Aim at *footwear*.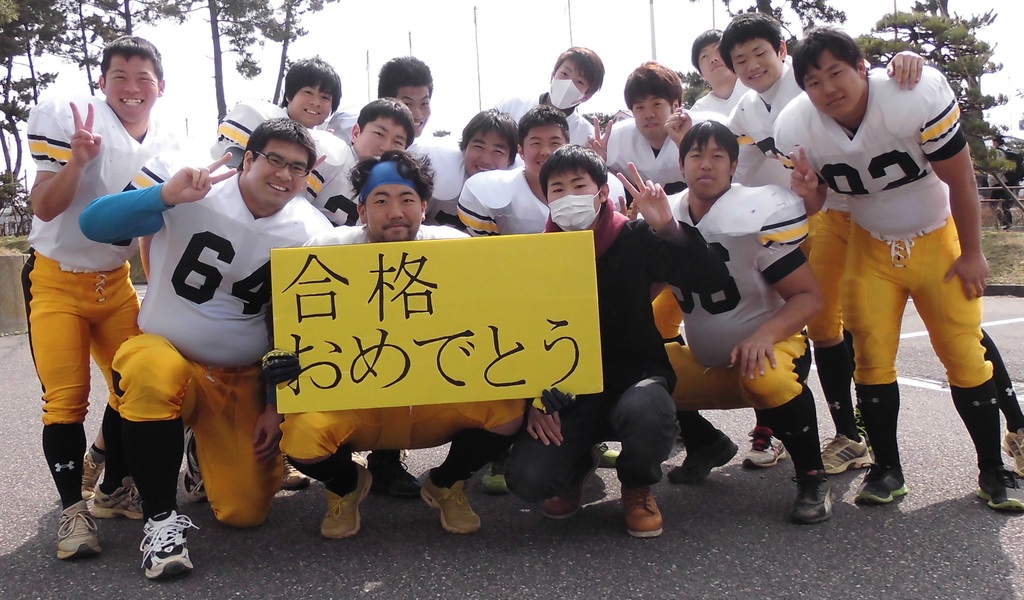
Aimed at region(416, 464, 487, 539).
